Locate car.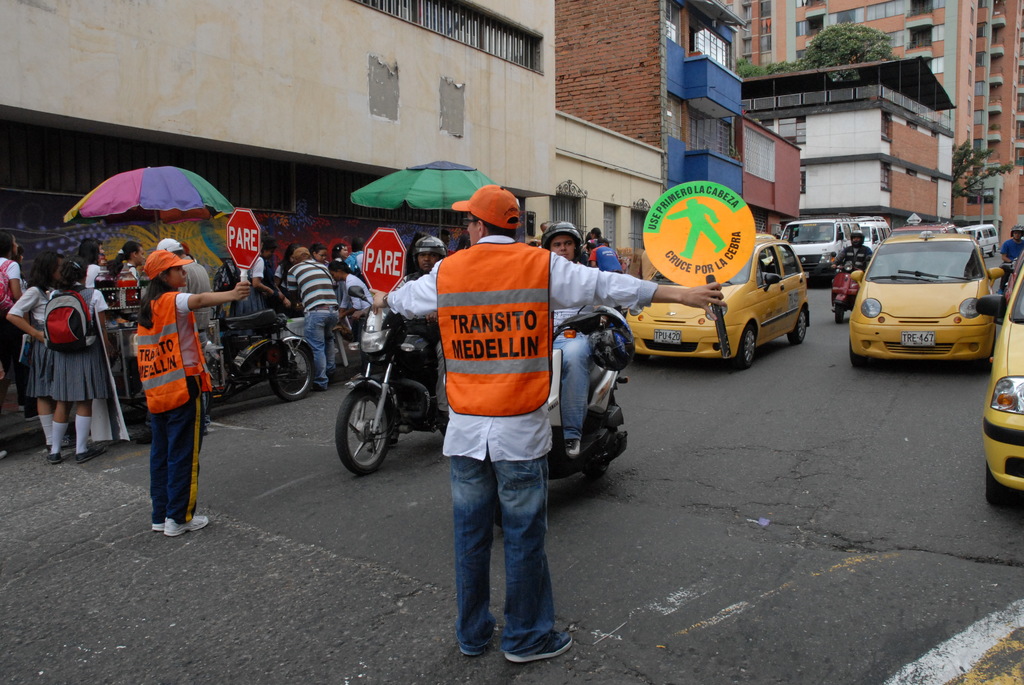
Bounding box: 844/214/999/366.
